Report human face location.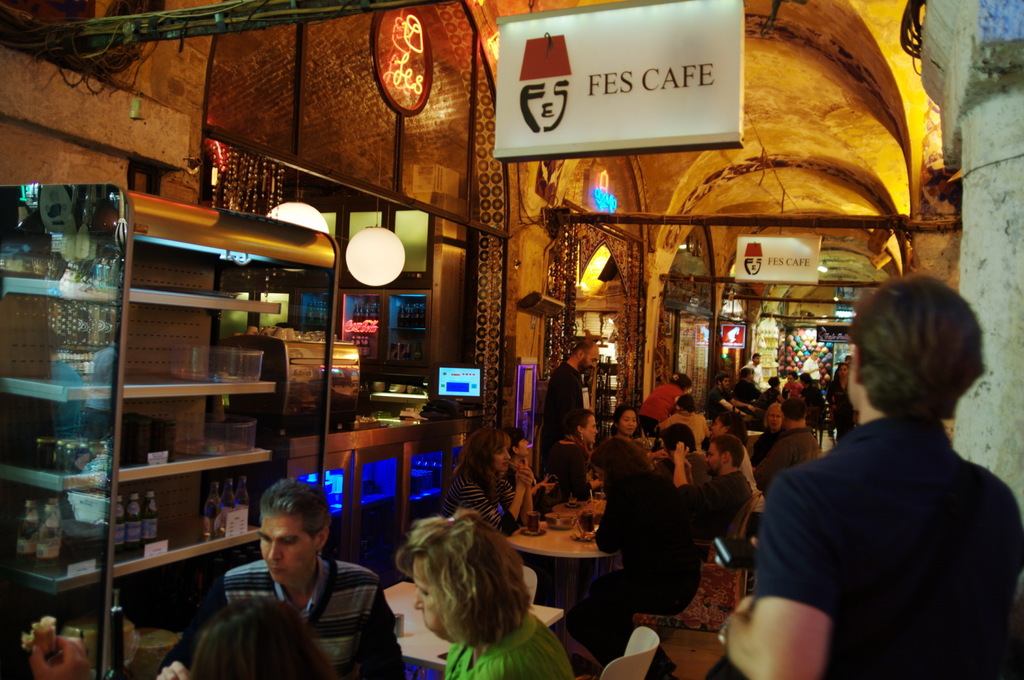
Report: <bbox>519, 439, 530, 454</bbox>.
